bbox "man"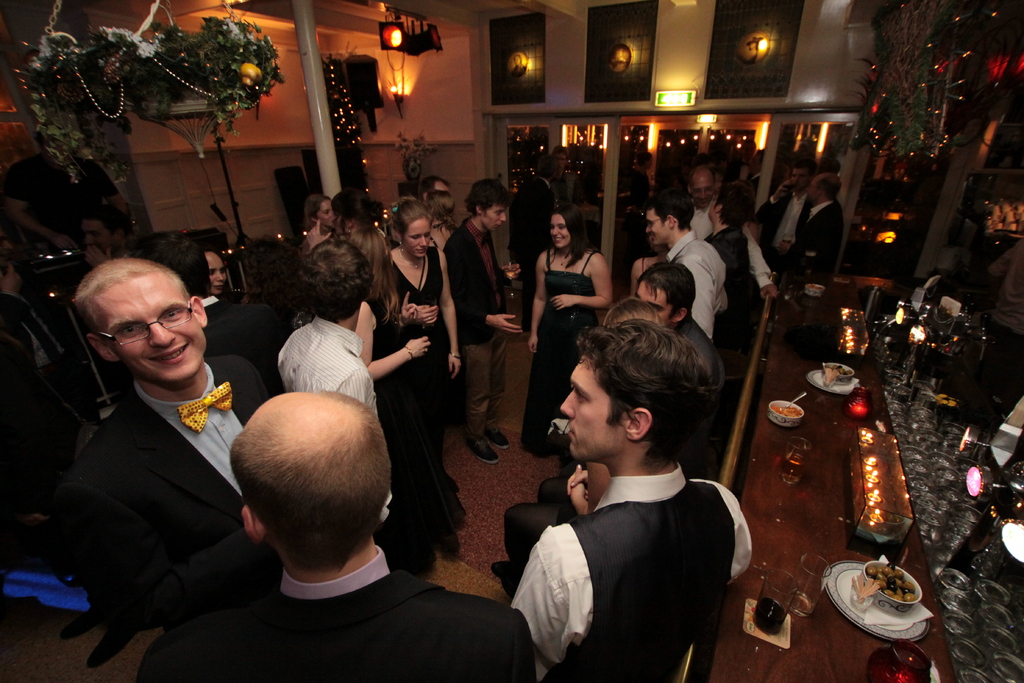
box(507, 316, 749, 682)
